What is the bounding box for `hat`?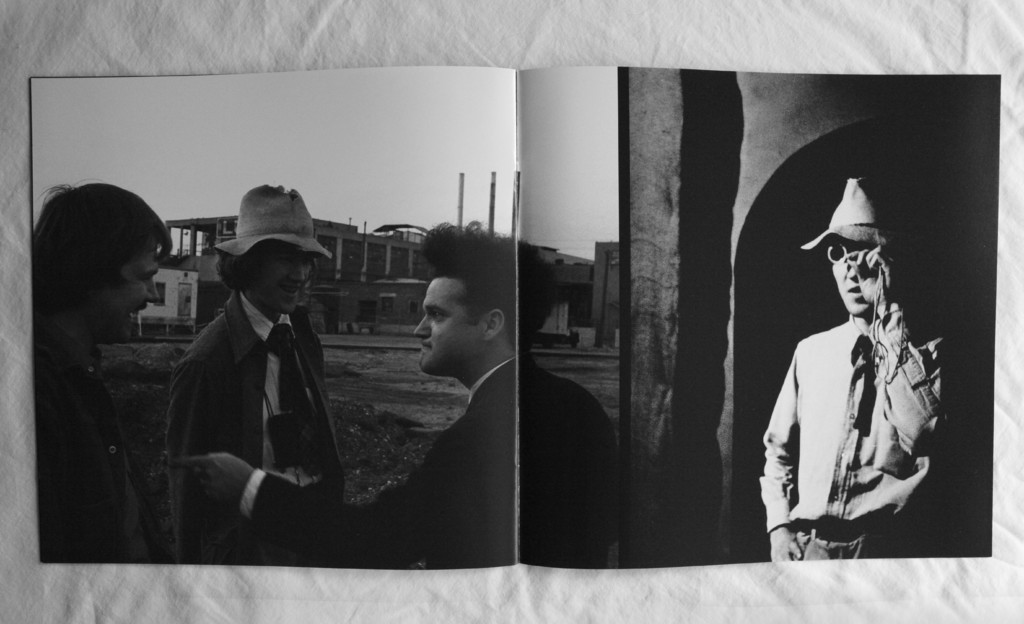
box(797, 172, 896, 251).
